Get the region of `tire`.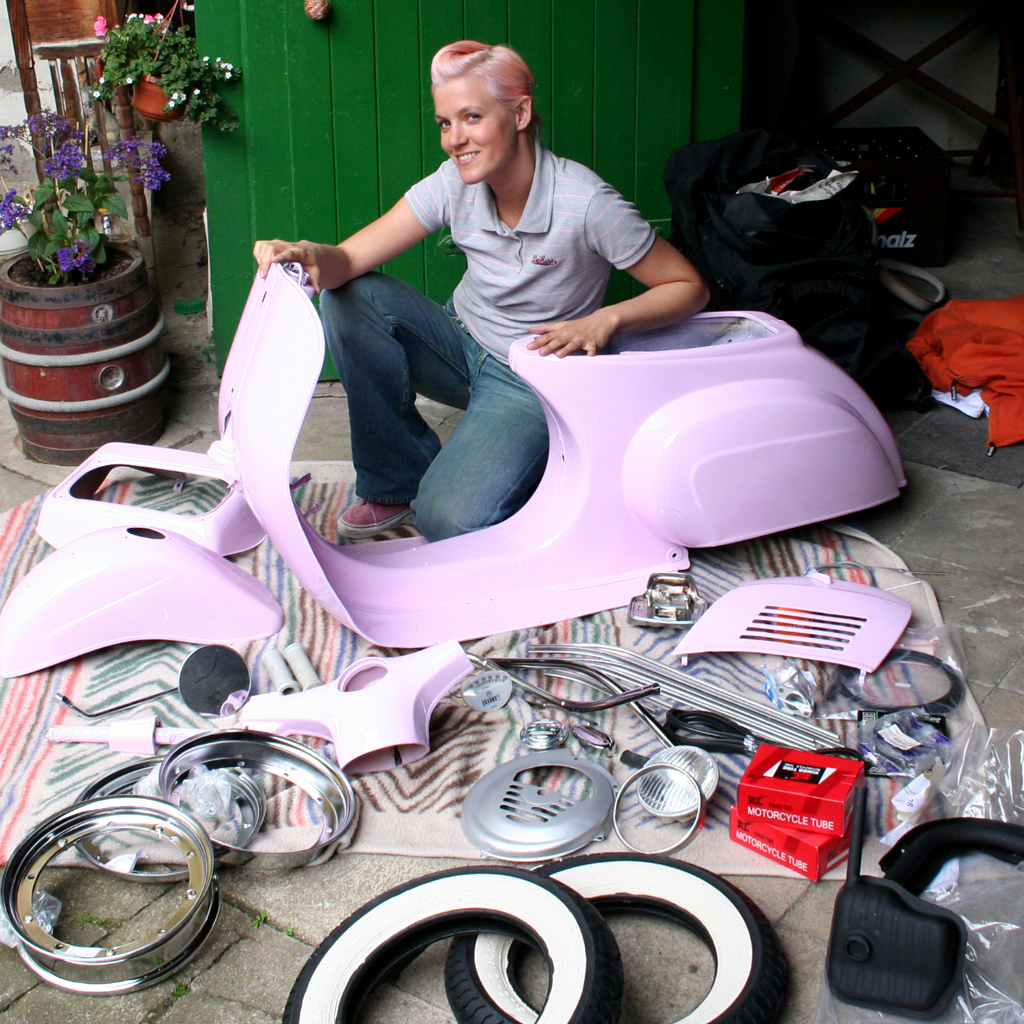
Rect(308, 857, 591, 1017).
